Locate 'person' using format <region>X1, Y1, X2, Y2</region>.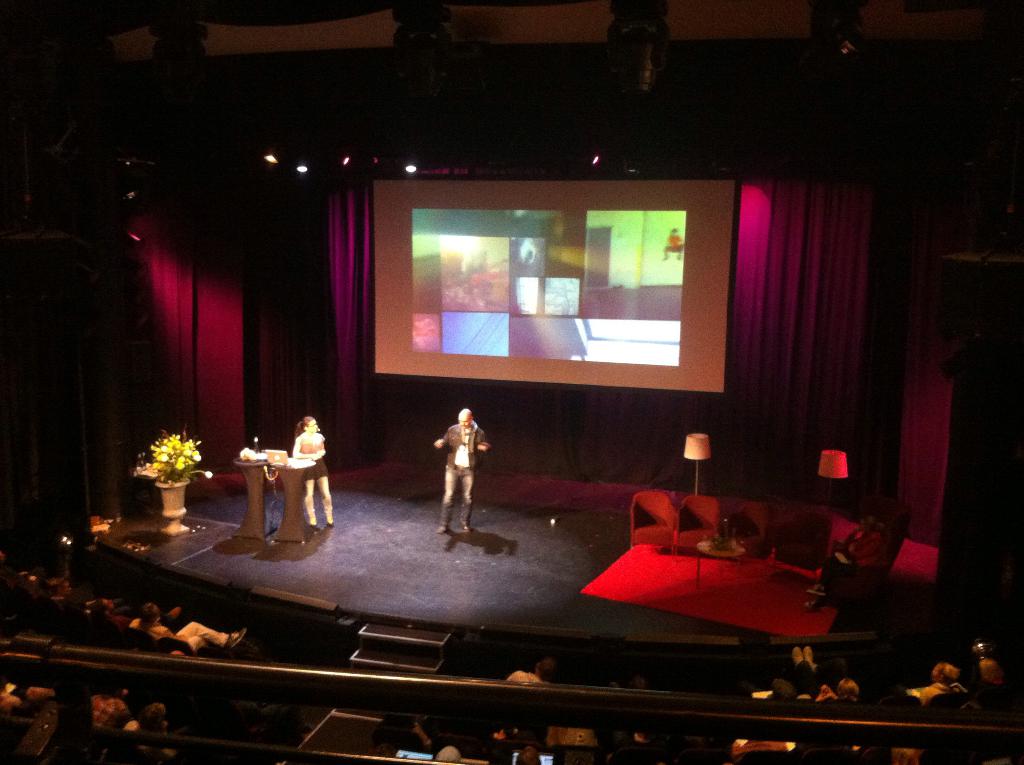
<region>40, 577, 103, 616</region>.
